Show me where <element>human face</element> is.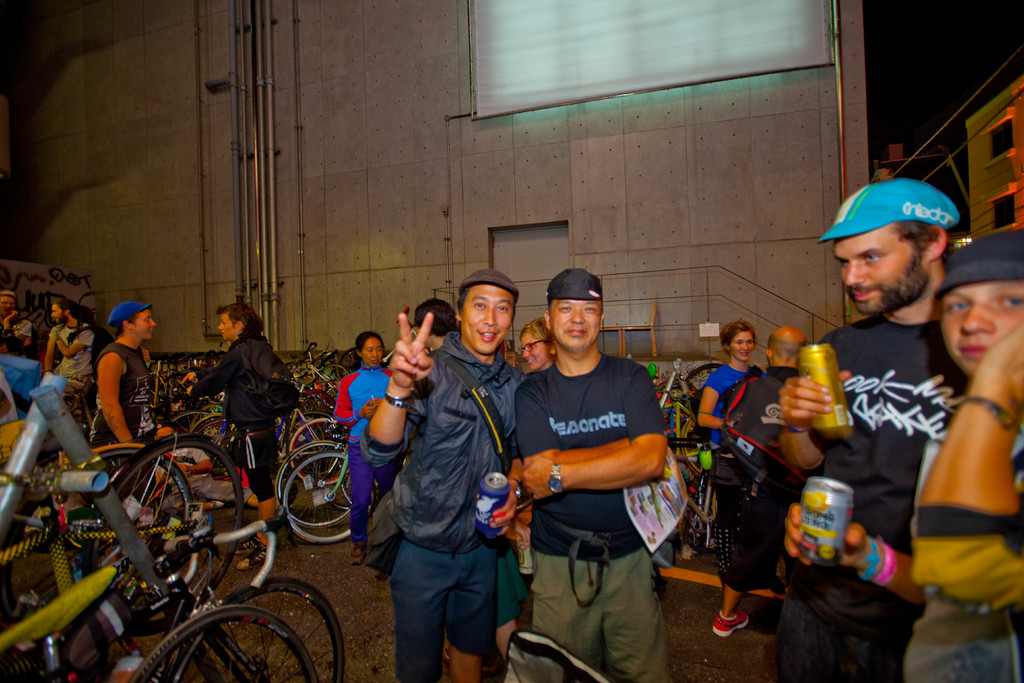
<element>human face</element> is at l=834, t=224, r=926, b=312.
